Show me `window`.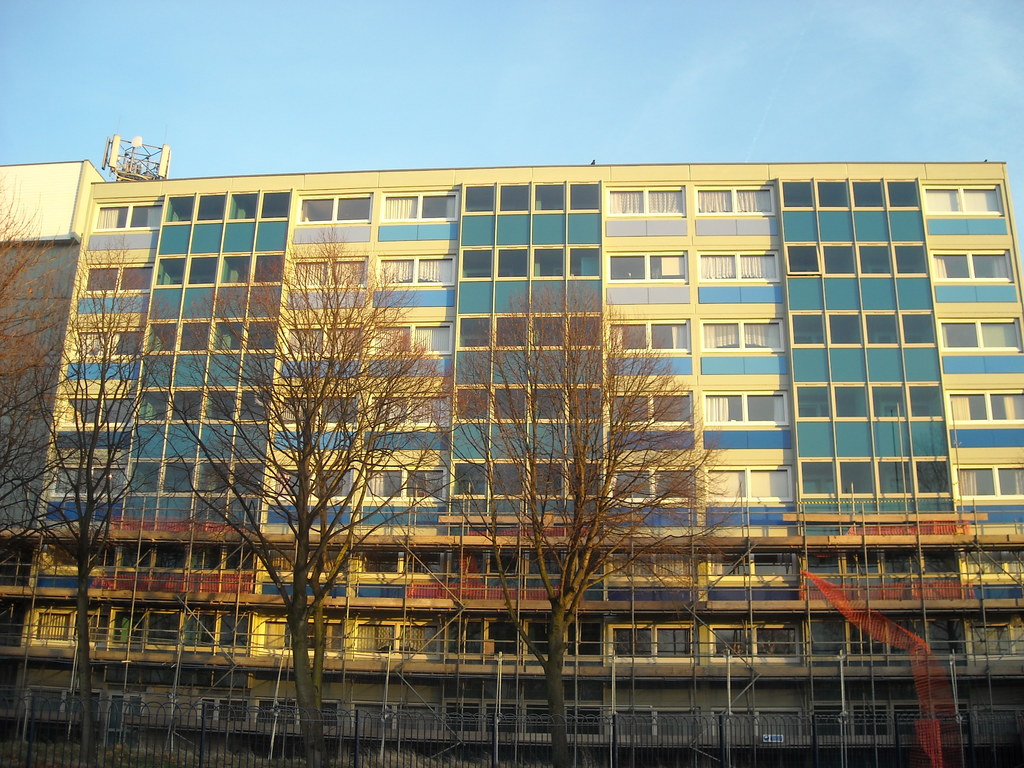
`window` is here: [392,186,461,221].
